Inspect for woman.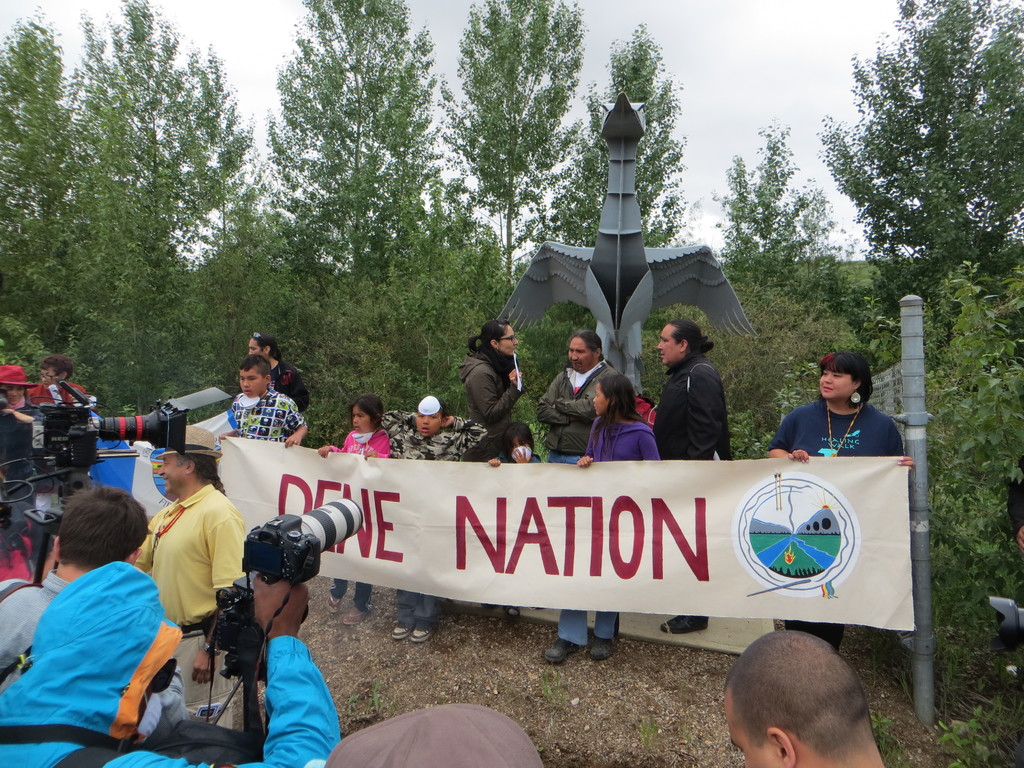
Inspection: (766, 350, 914, 657).
